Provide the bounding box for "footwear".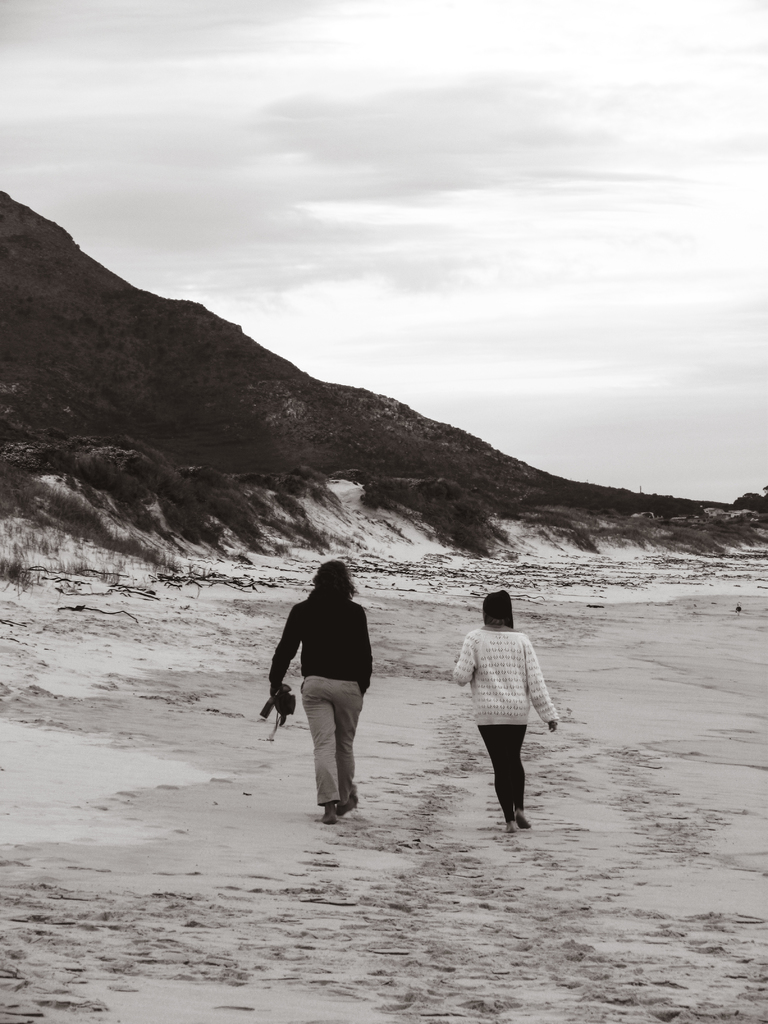
bbox=[517, 809, 534, 833].
